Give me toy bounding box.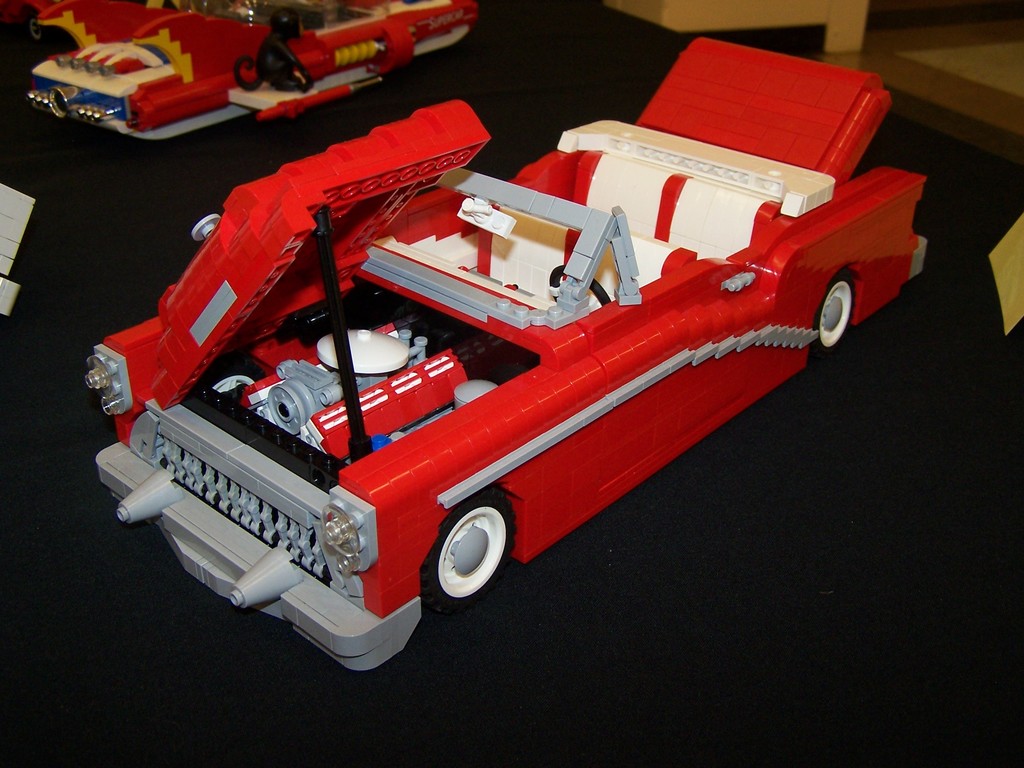
[x1=81, y1=33, x2=927, y2=679].
